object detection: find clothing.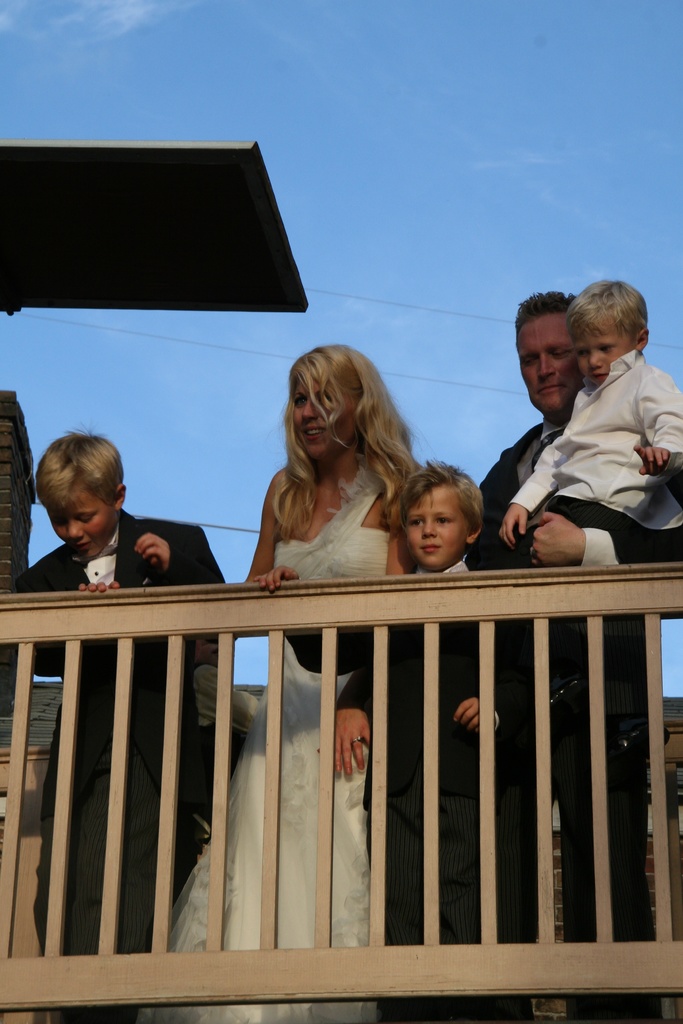
detection(495, 353, 682, 596).
